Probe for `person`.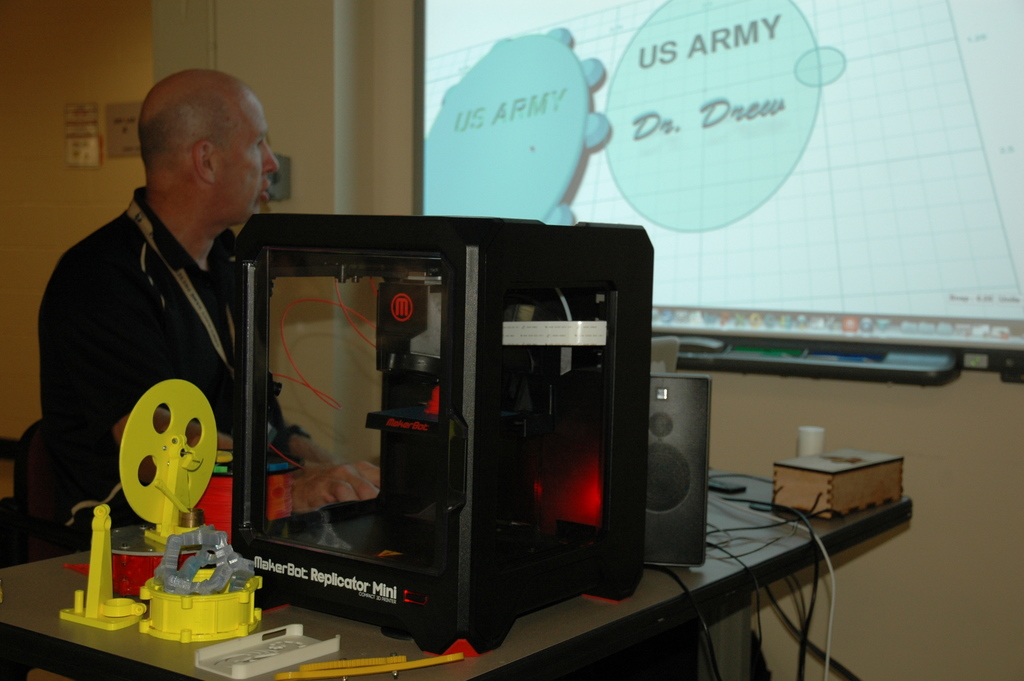
Probe result: 33 66 379 548.
